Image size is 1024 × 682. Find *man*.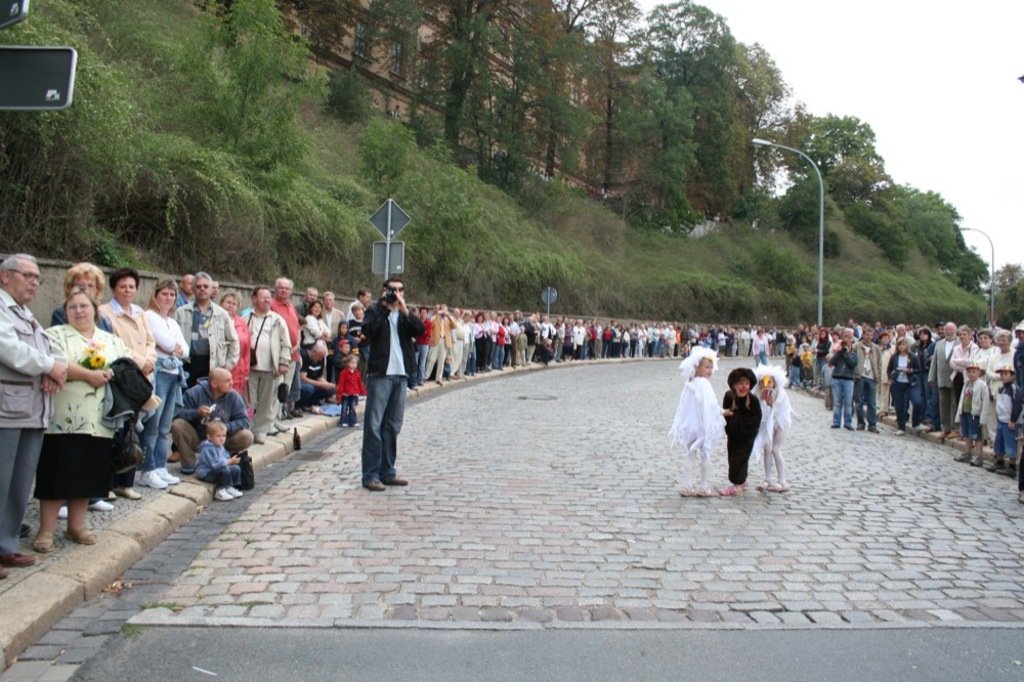
bbox=[0, 251, 65, 578].
